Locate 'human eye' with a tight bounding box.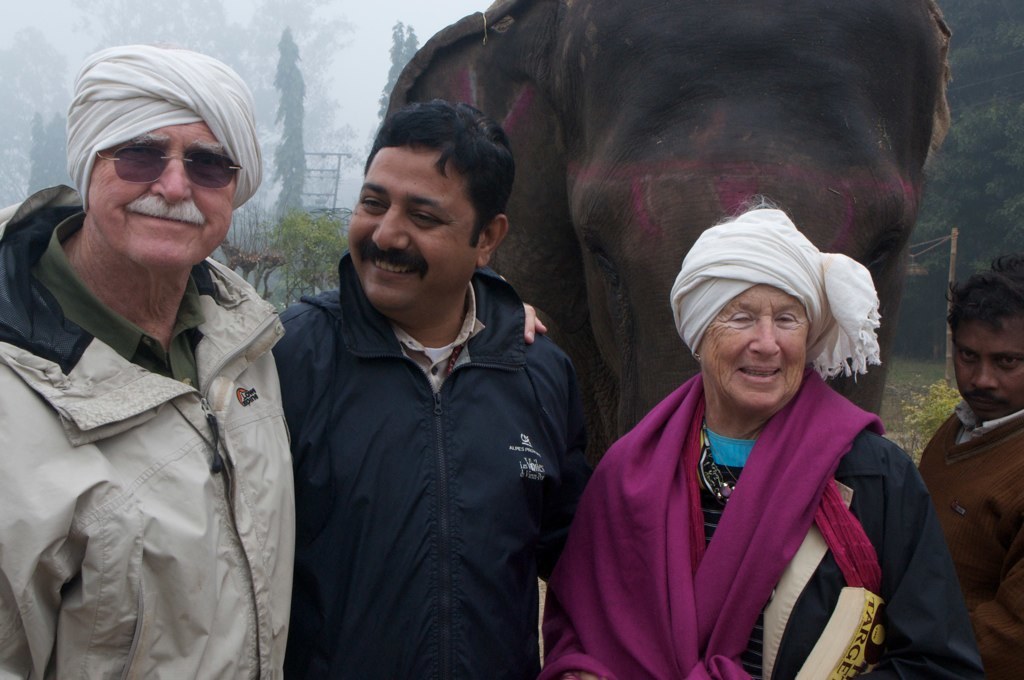
<bbox>952, 347, 984, 369</bbox>.
